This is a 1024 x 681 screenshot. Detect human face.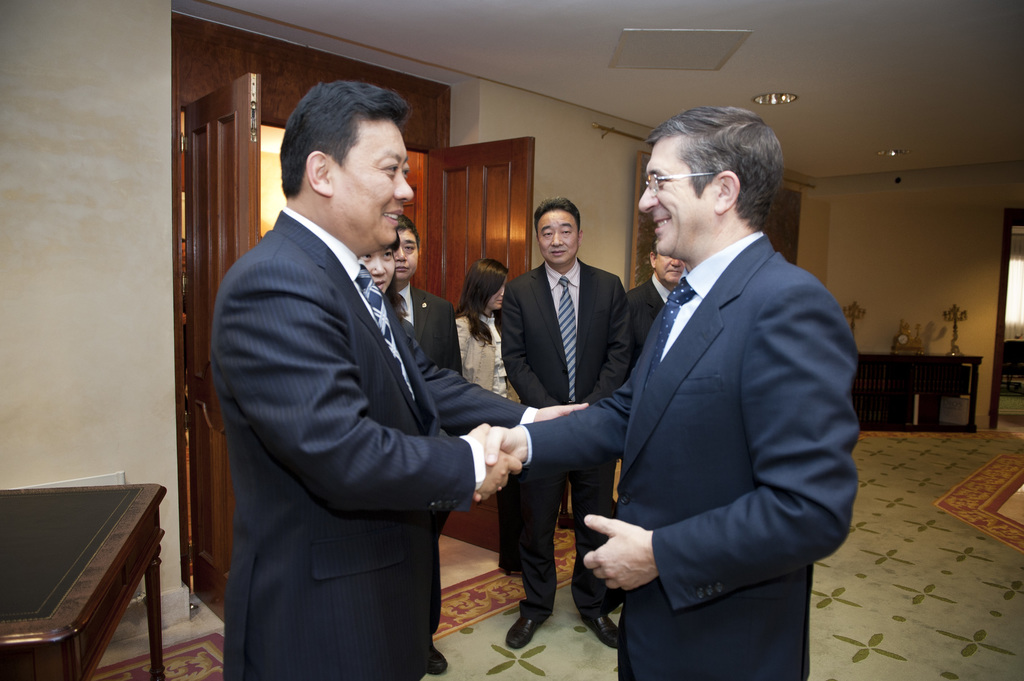
bbox=(340, 121, 414, 253).
